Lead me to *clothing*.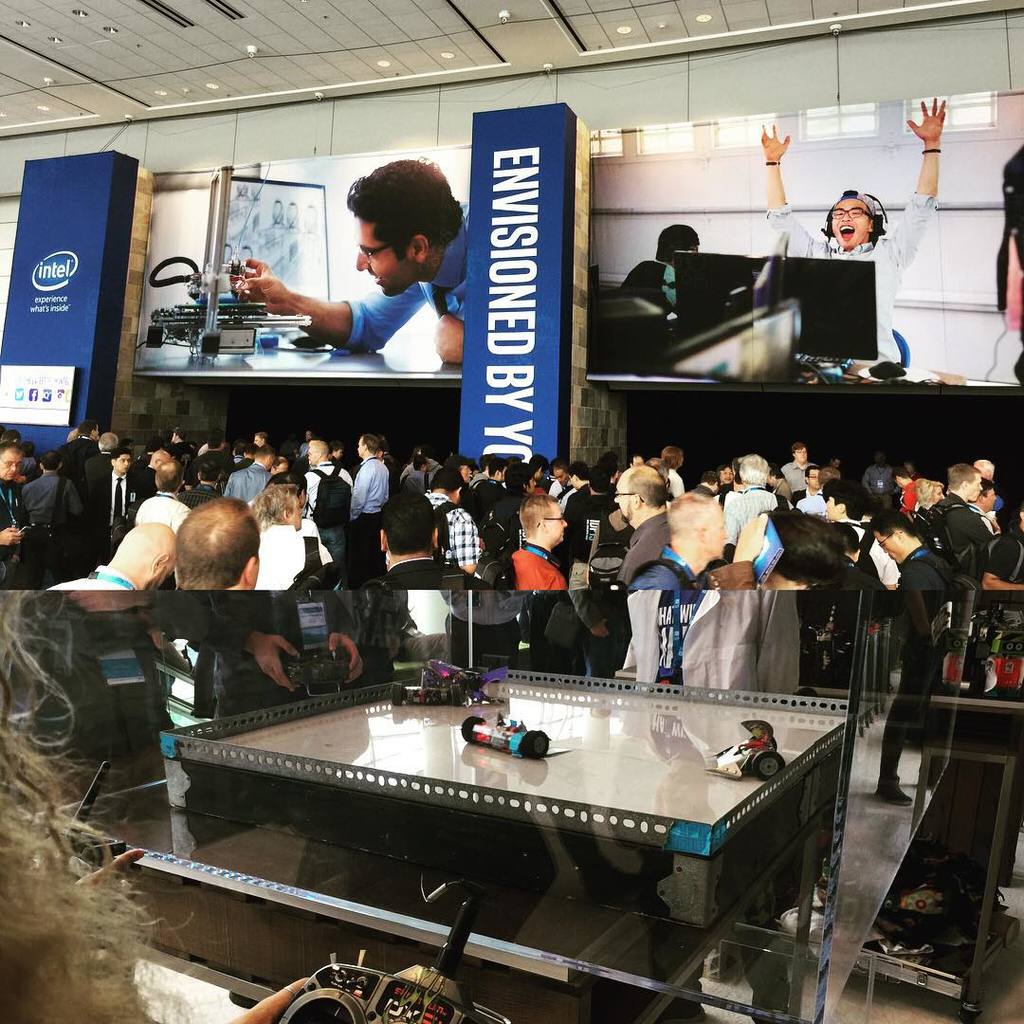
Lead to box=[423, 488, 453, 513].
